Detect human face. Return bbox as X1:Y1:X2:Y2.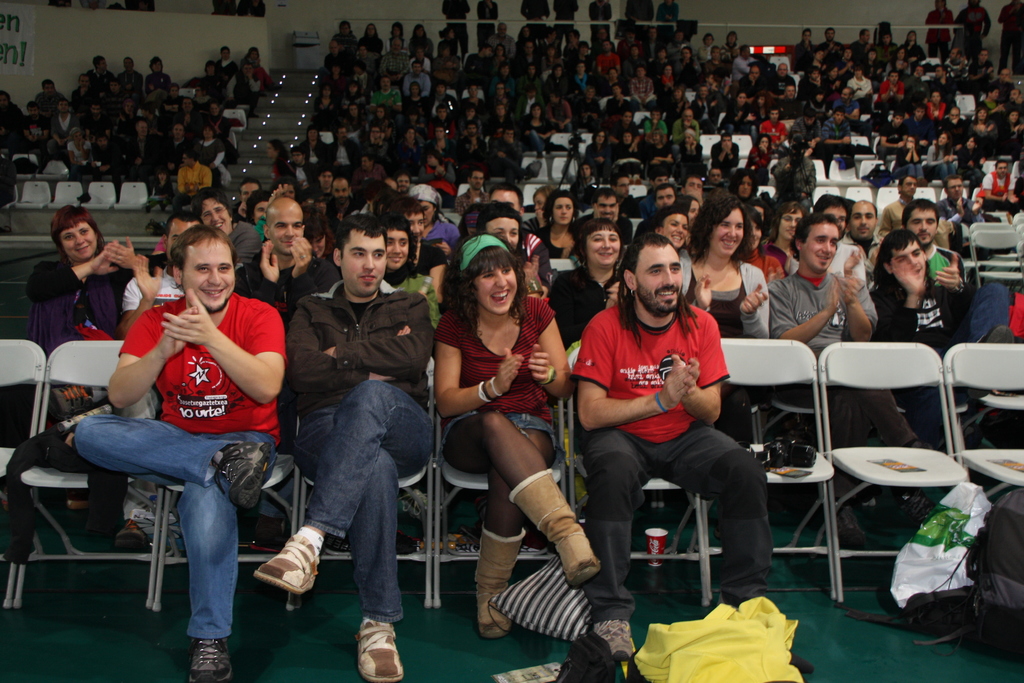
843:47:856:63.
